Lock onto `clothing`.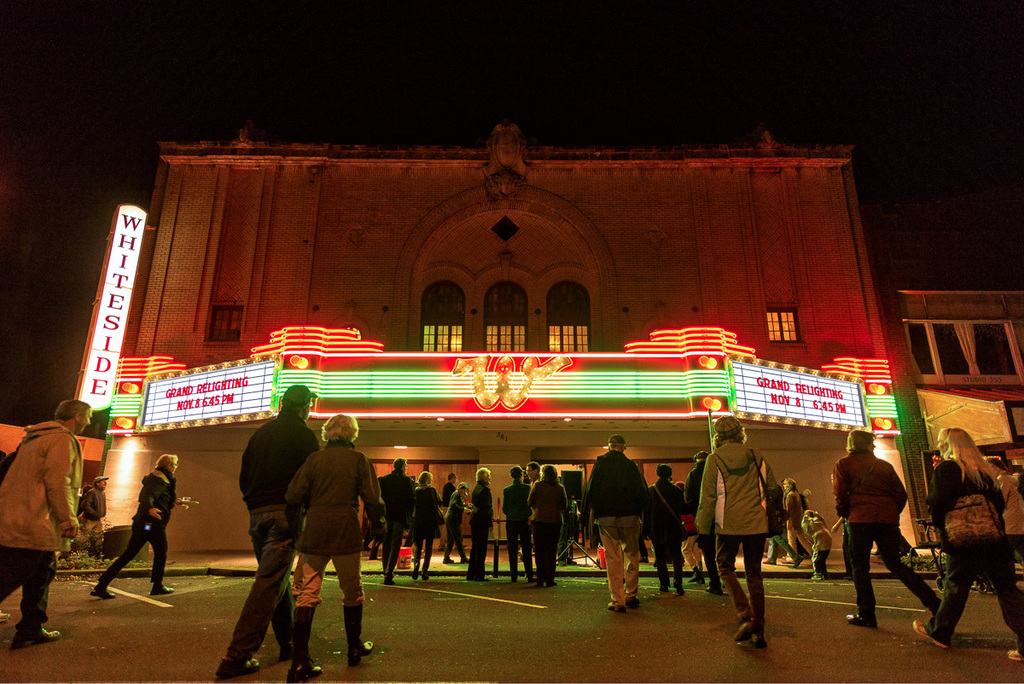
Locked: <region>923, 455, 1003, 530</region>.
